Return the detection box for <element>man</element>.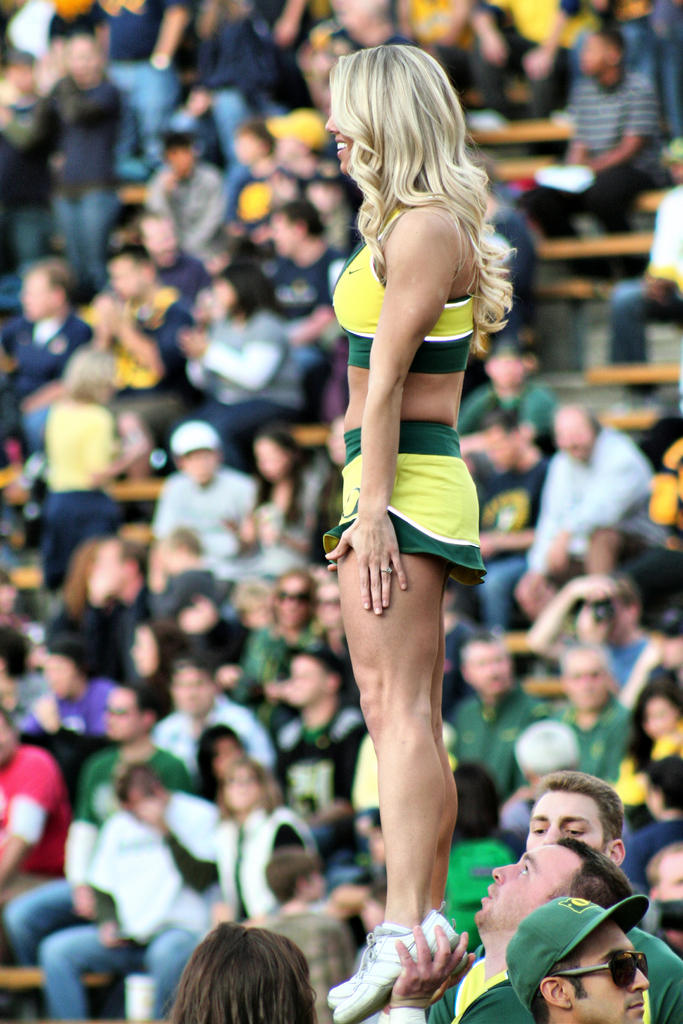
left=554, top=646, right=643, bottom=781.
